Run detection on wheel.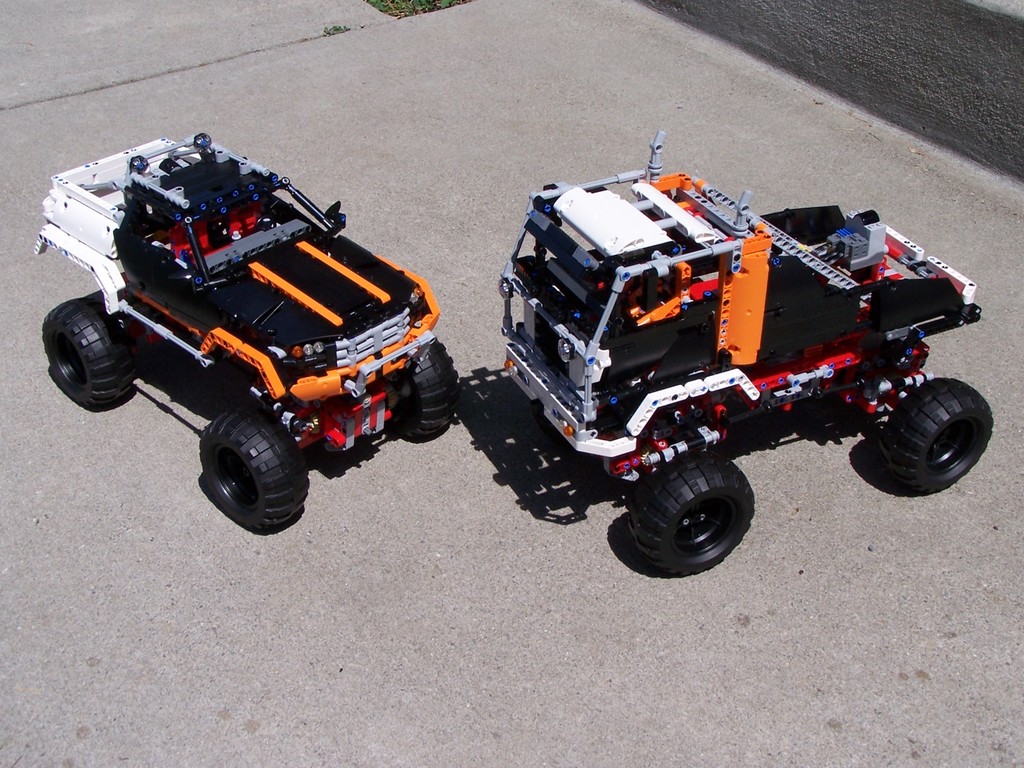
Result: x1=883 y1=377 x2=996 y2=494.
